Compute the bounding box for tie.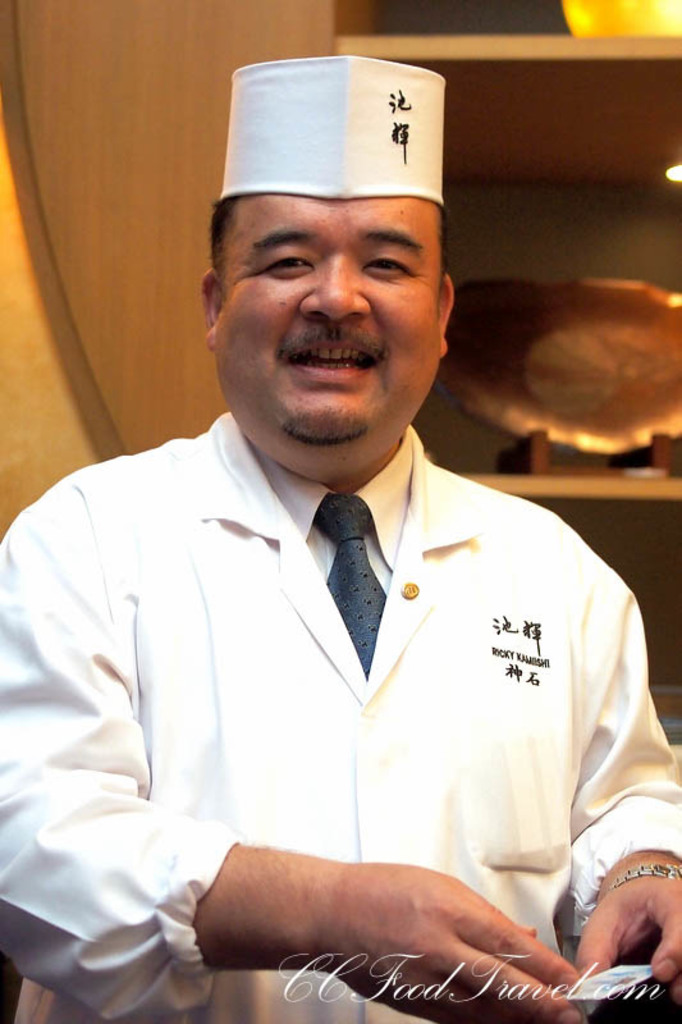
rect(310, 495, 390, 685).
